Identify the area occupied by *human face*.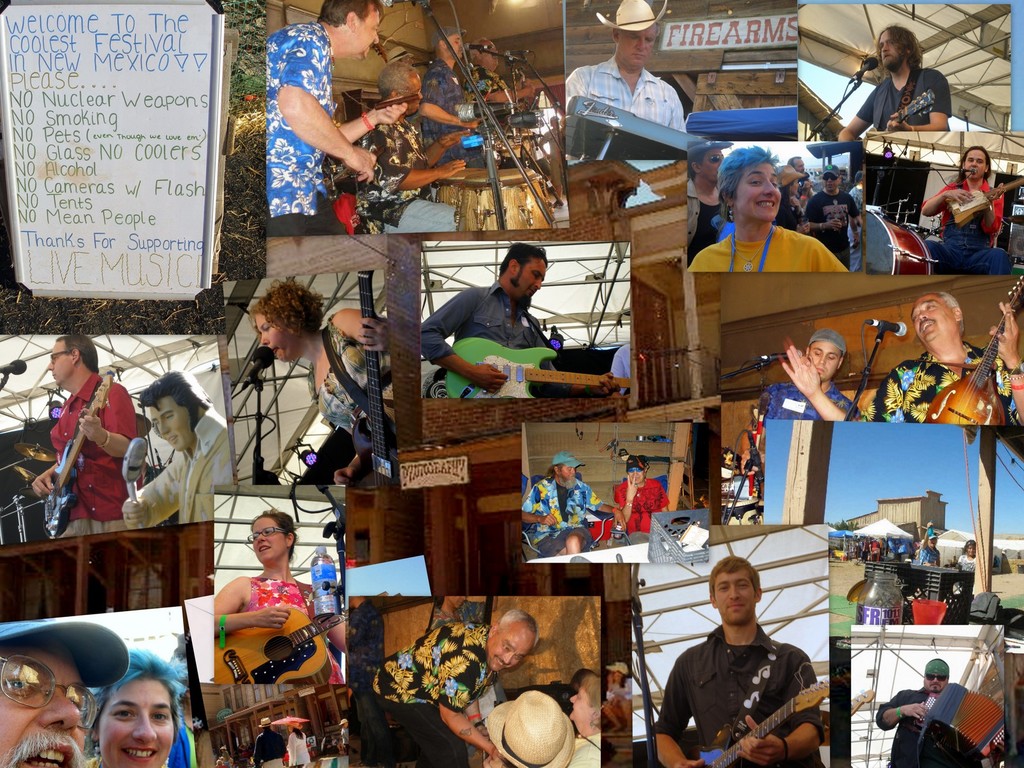
Area: region(910, 291, 954, 341).
